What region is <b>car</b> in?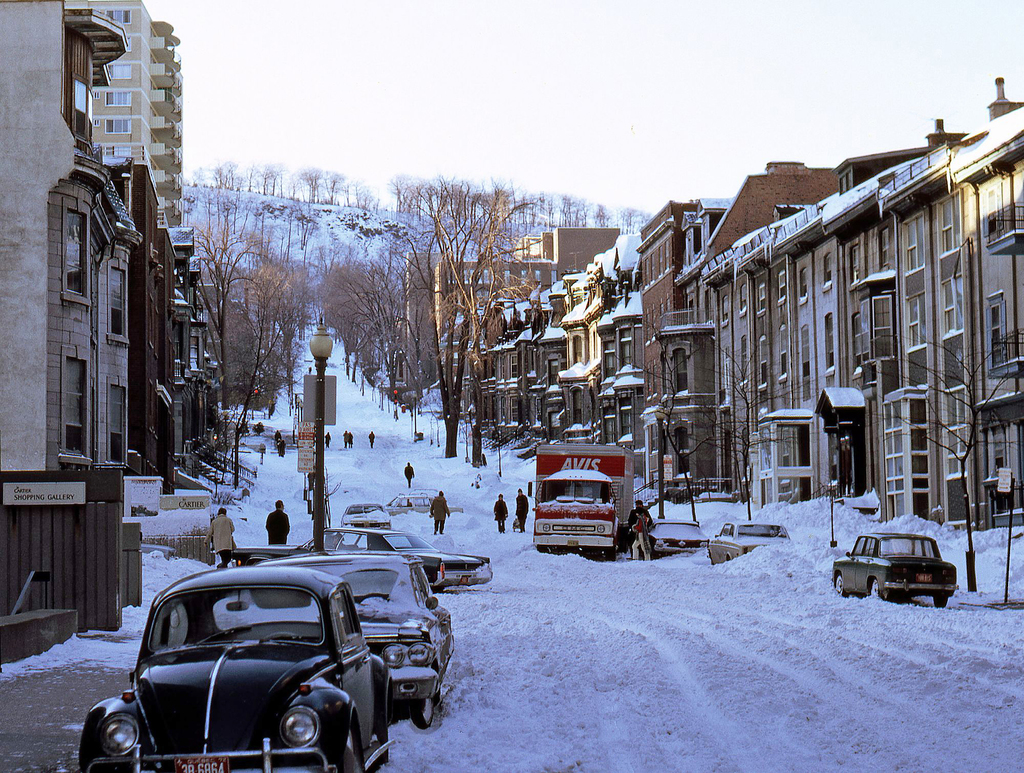
box=[645, 519, 706, 557].
